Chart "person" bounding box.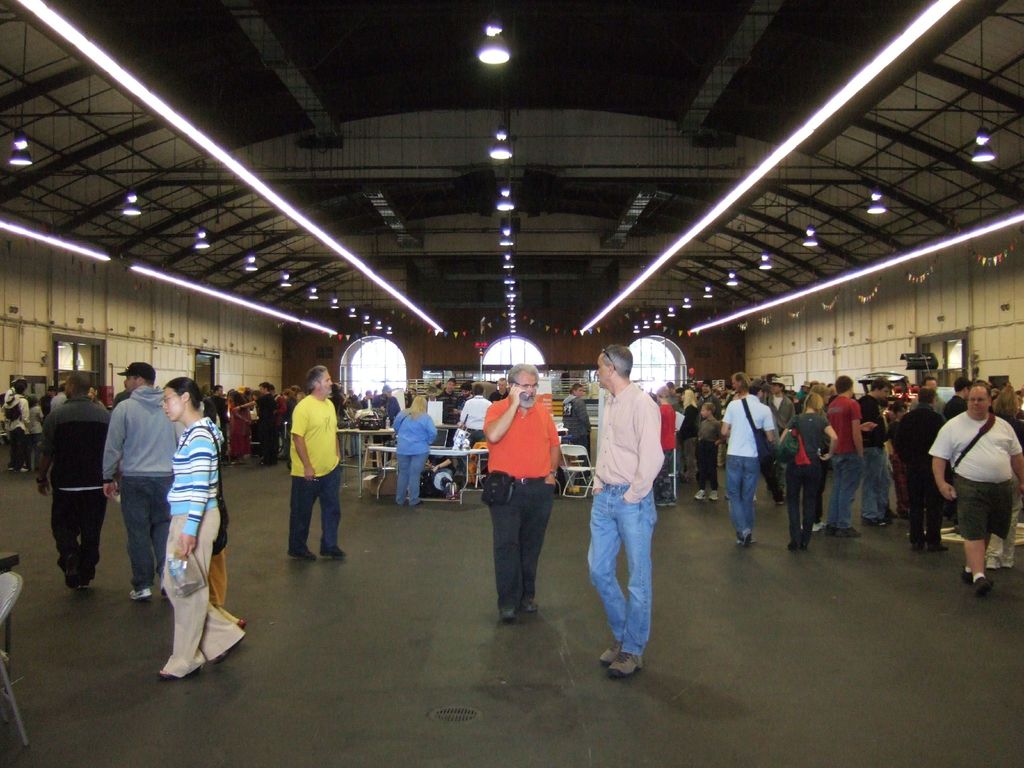
Charted: (49, 384, 70, 414).
